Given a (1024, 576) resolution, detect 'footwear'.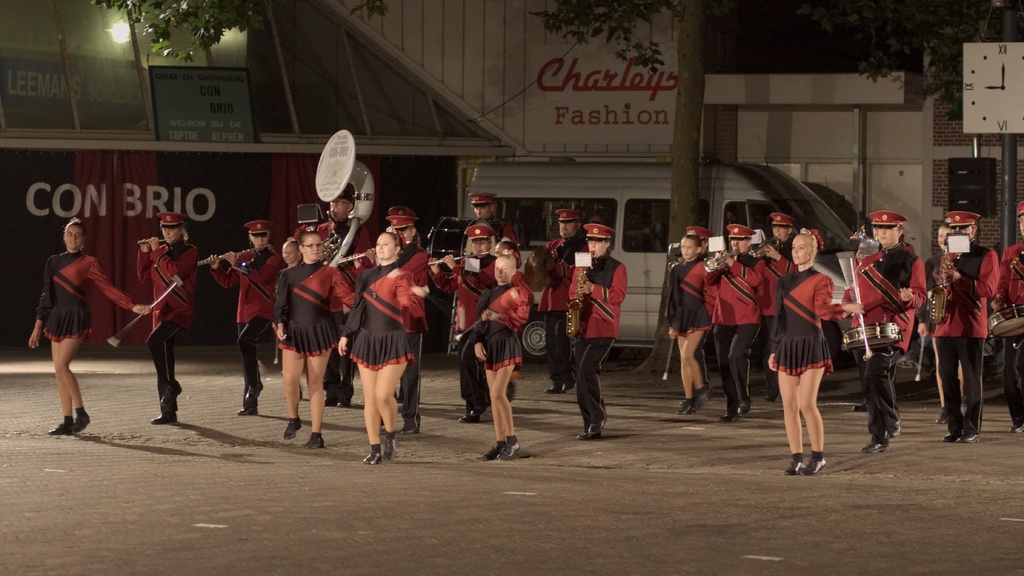
<bbox>332, 401, 346, 408</bbox>.
